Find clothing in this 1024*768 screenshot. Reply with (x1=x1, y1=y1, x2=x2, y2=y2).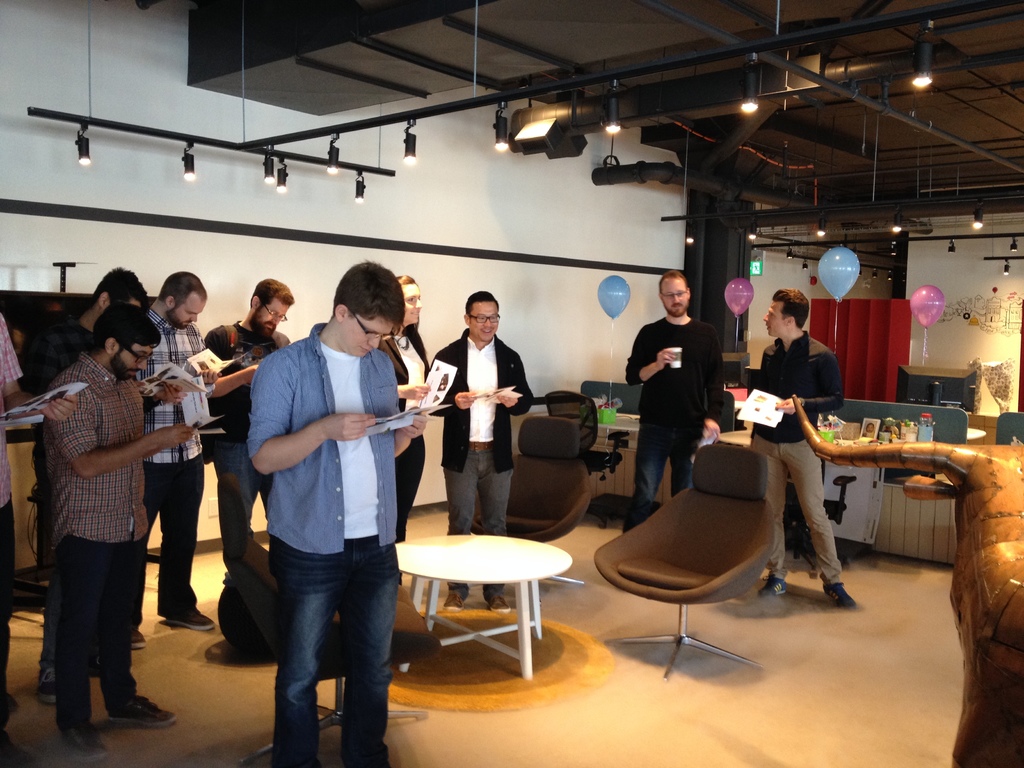
(x1=623, y1=314, x2=724, y2=531).
